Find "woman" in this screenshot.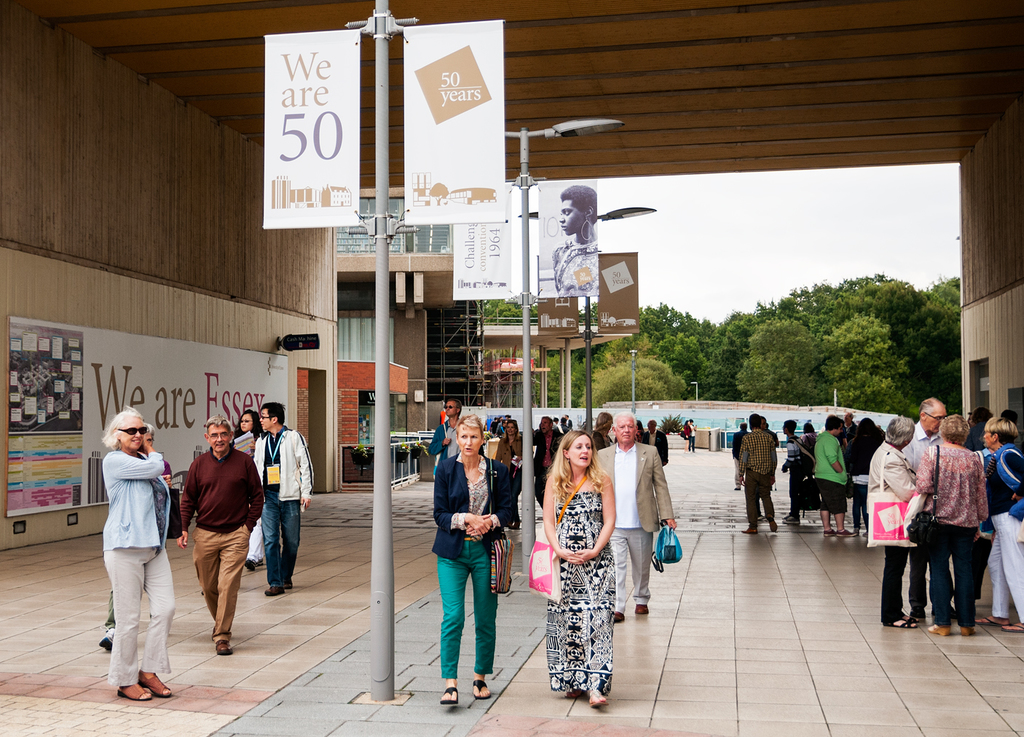
The bounding box for "woman" is box=[233, 409, 264, 575].
